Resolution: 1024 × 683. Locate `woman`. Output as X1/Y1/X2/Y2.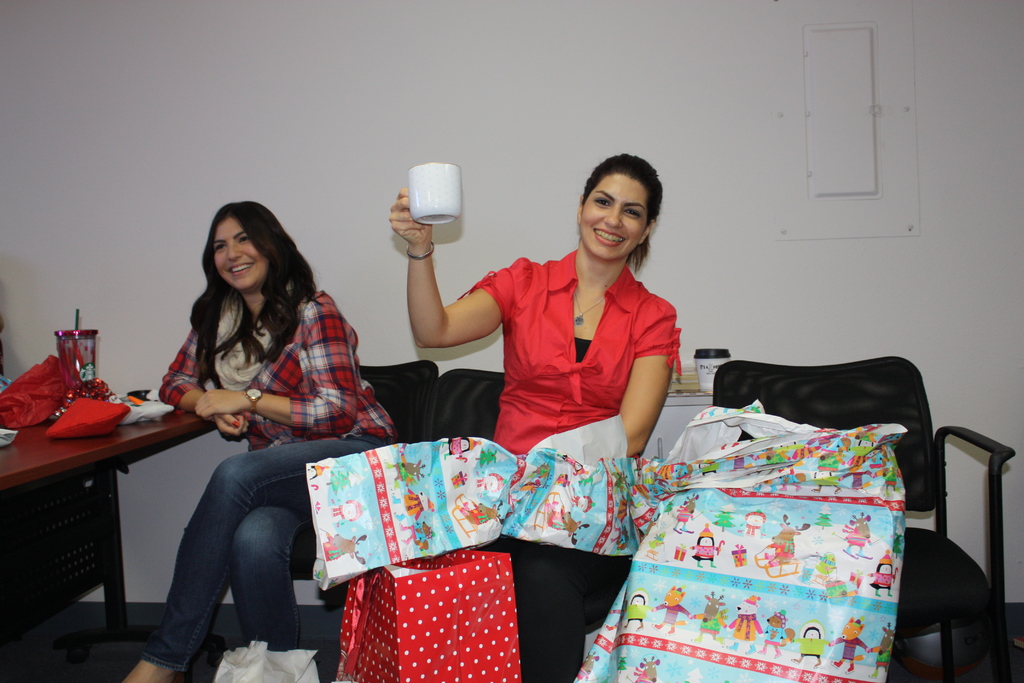
128/201/333/661.
